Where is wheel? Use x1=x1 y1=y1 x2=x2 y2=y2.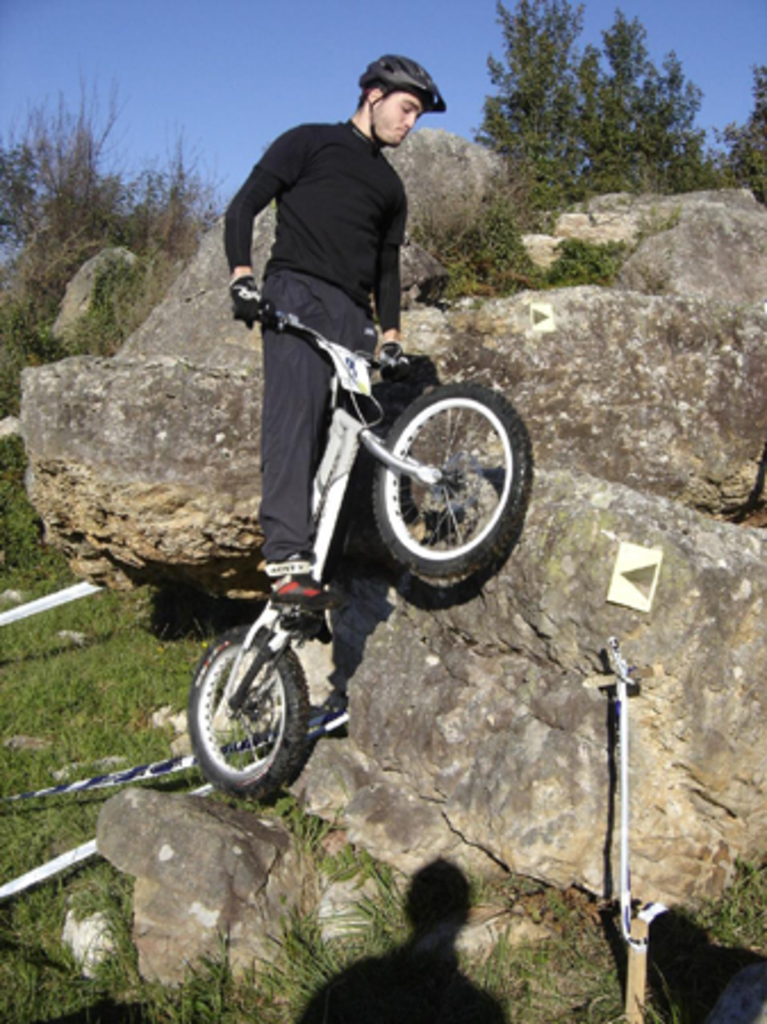
x1=189 y1=624 x2=307 y2=799.
